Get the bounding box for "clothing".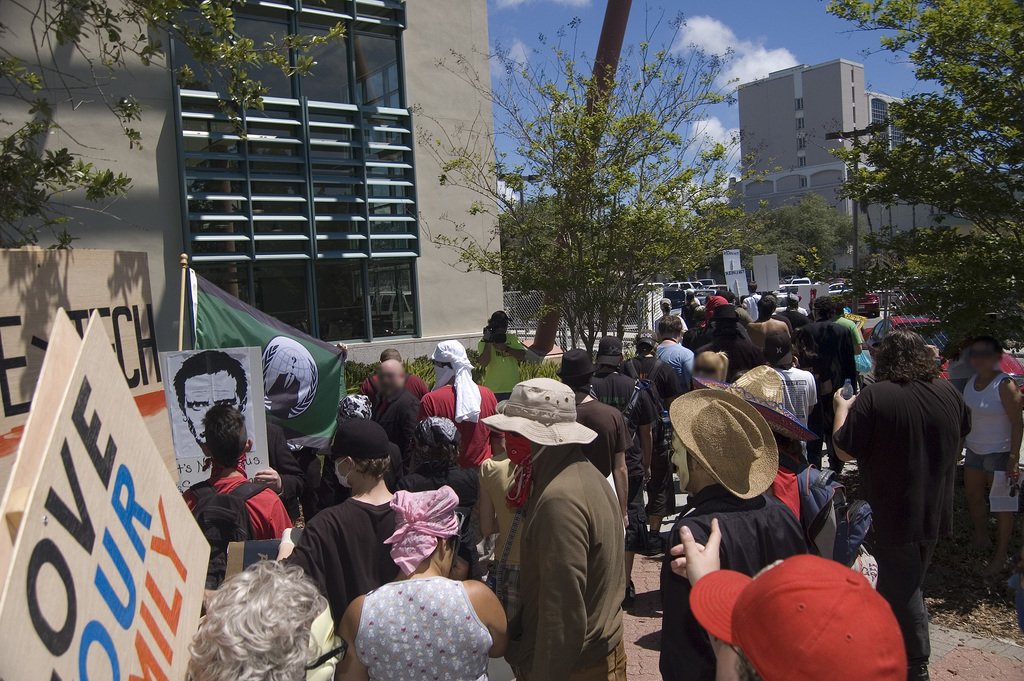
locate(712, 336, 764, 386).
